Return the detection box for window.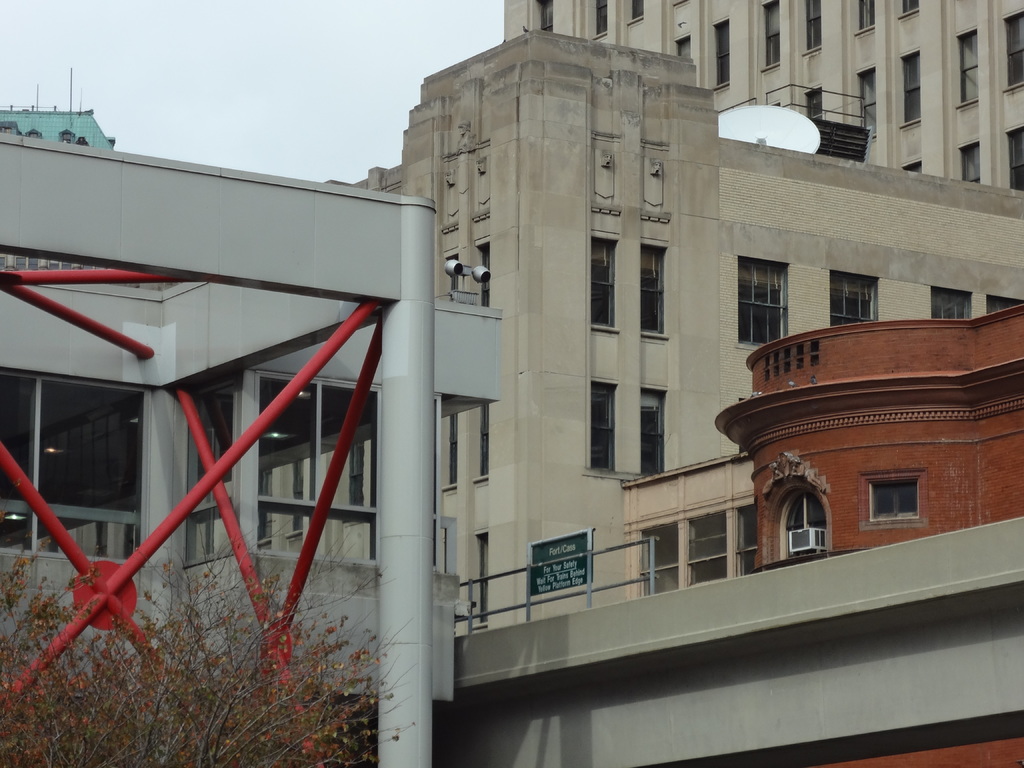
(804,1,822,48).
